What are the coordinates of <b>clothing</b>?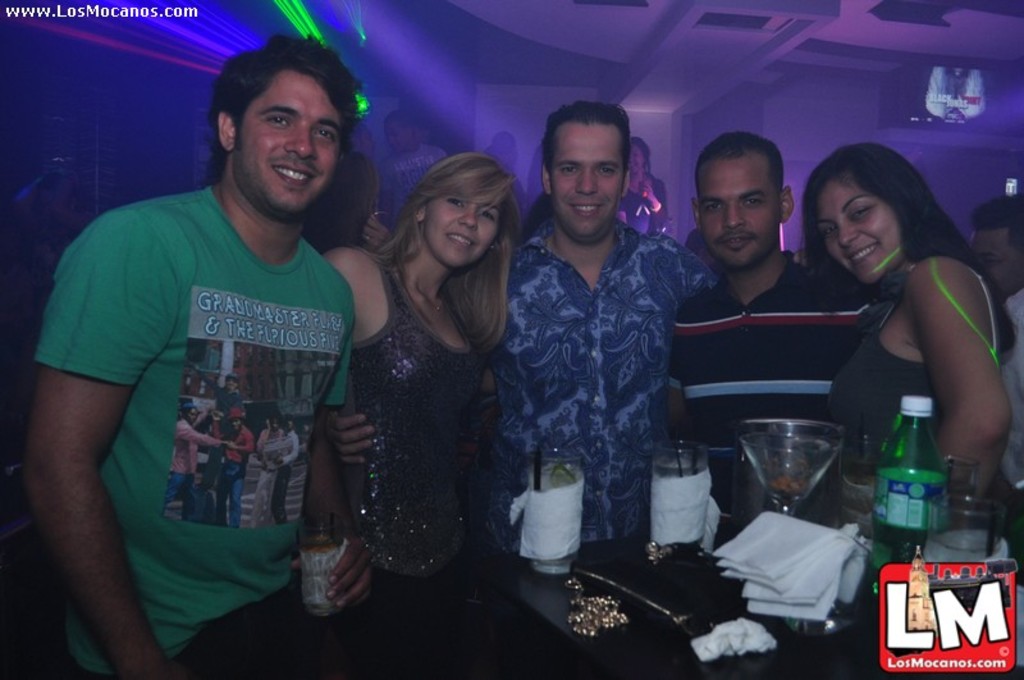
left=826, top=263, right=997, bottom=471.
